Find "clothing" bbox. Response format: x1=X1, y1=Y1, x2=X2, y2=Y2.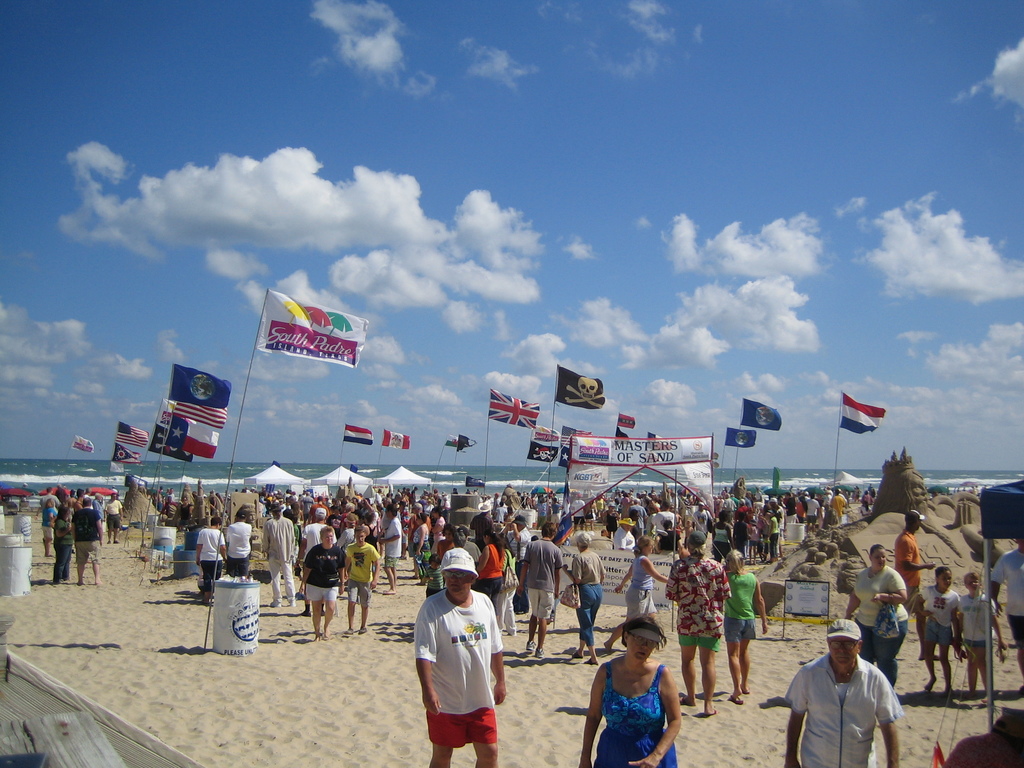
x1=259, y1=497, x2=268, y2=513.
